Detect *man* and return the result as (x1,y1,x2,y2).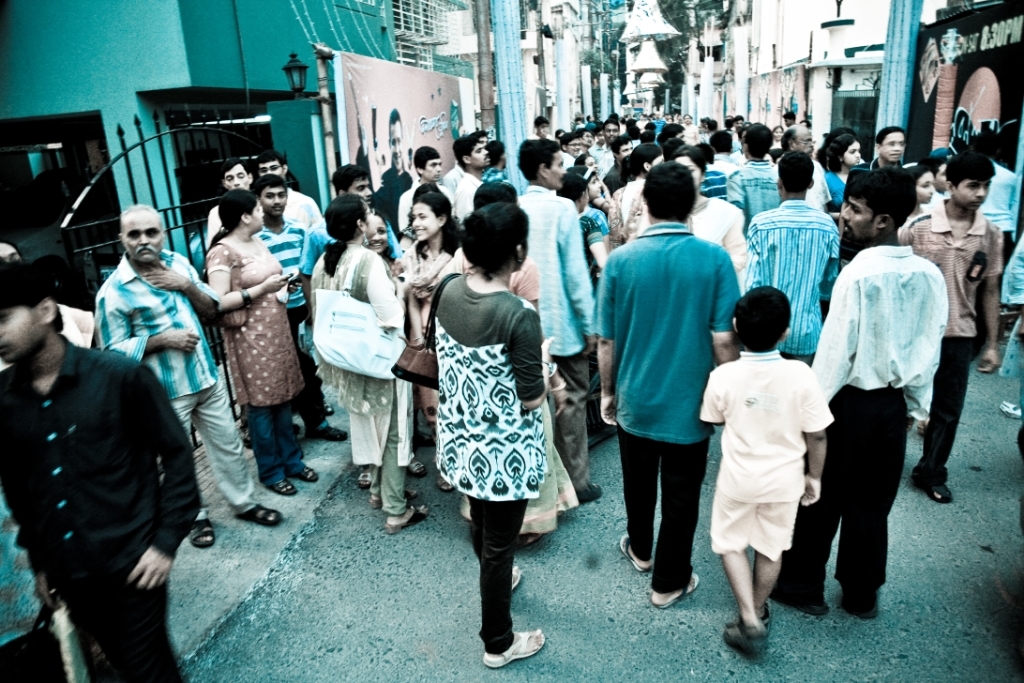
(205,159,257,449).
